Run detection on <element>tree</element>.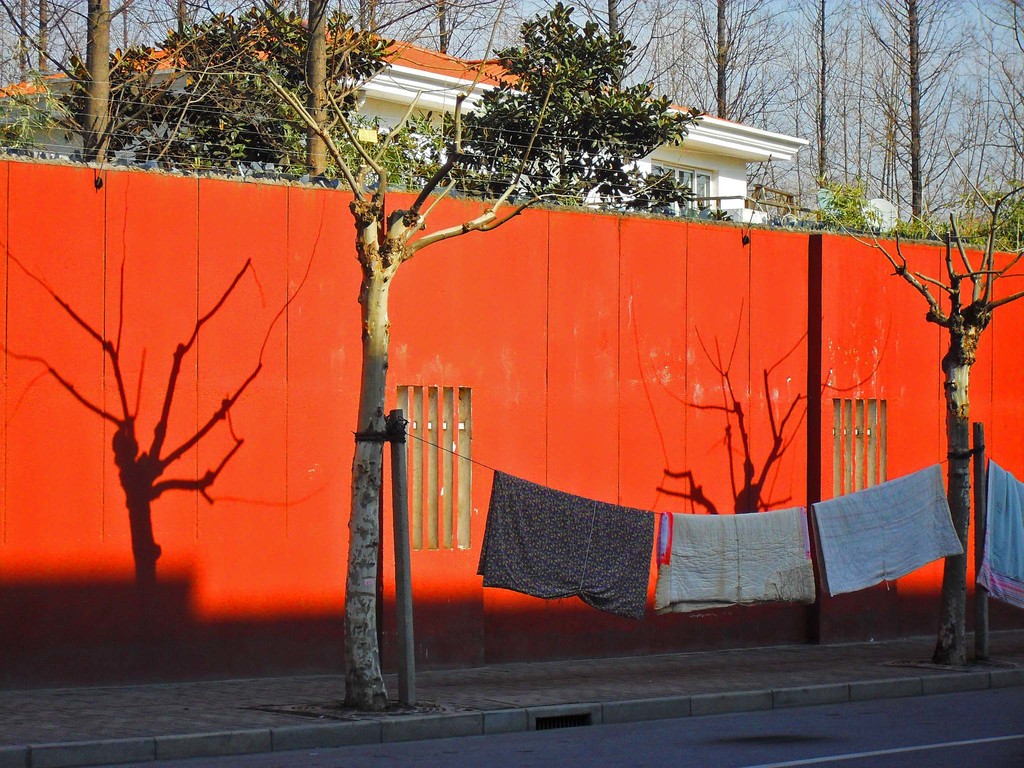
Result: bbox=[755, 0, 904, 204].
